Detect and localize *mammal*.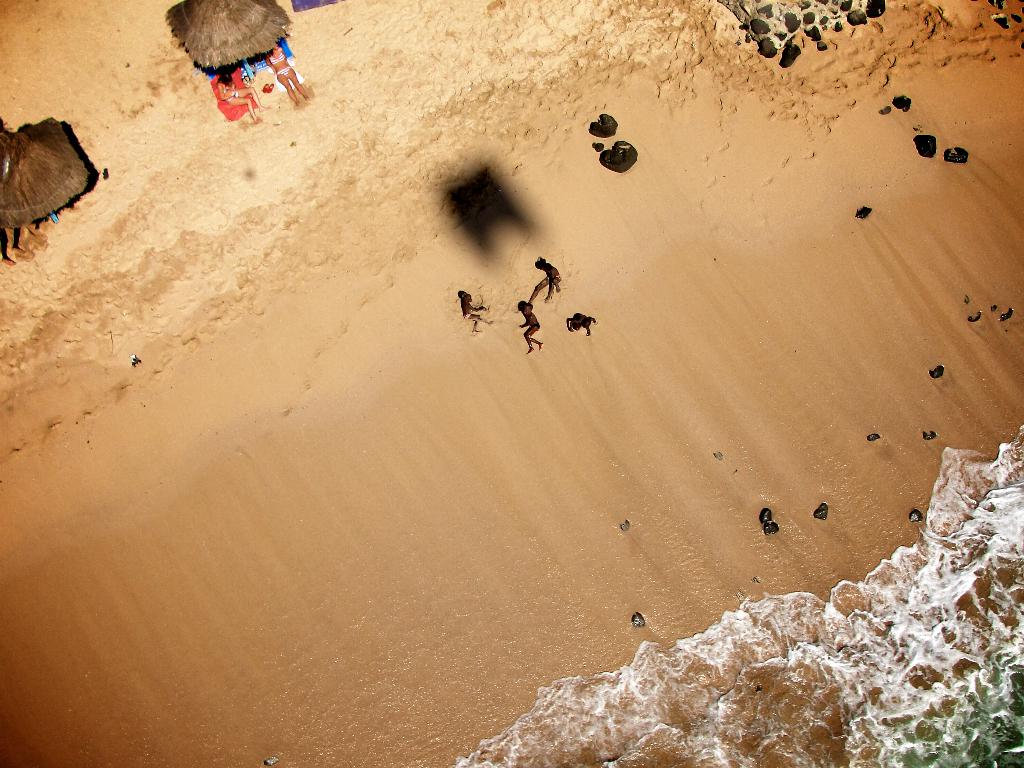
Localized at box=[266, 42, 310, 106].
